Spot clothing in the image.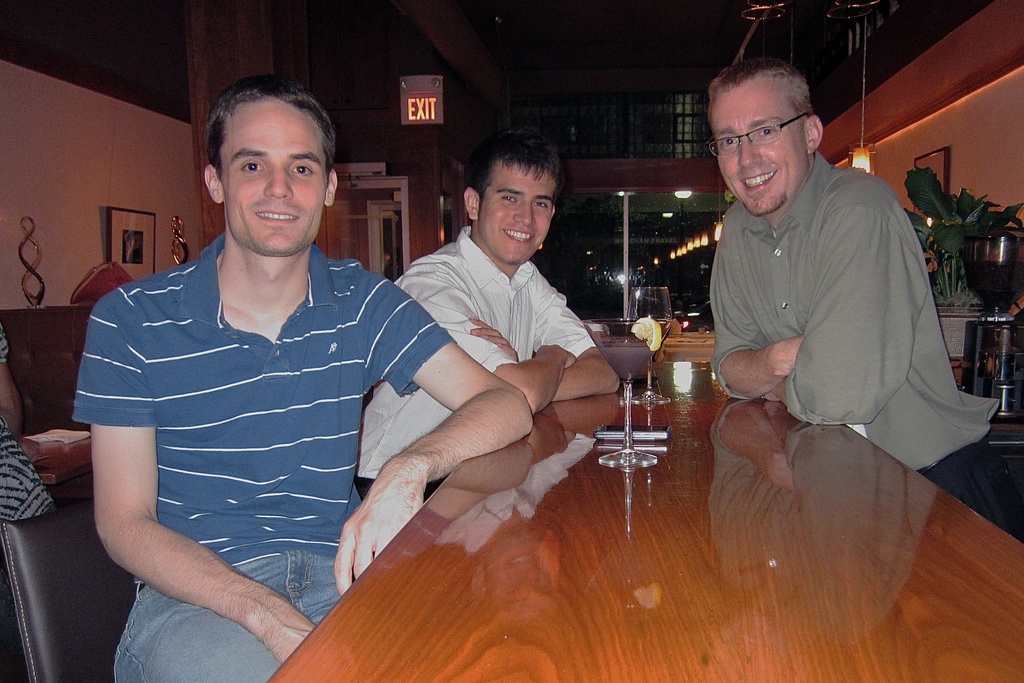
clothing found at bbox(708, 147, 1016, 537).
